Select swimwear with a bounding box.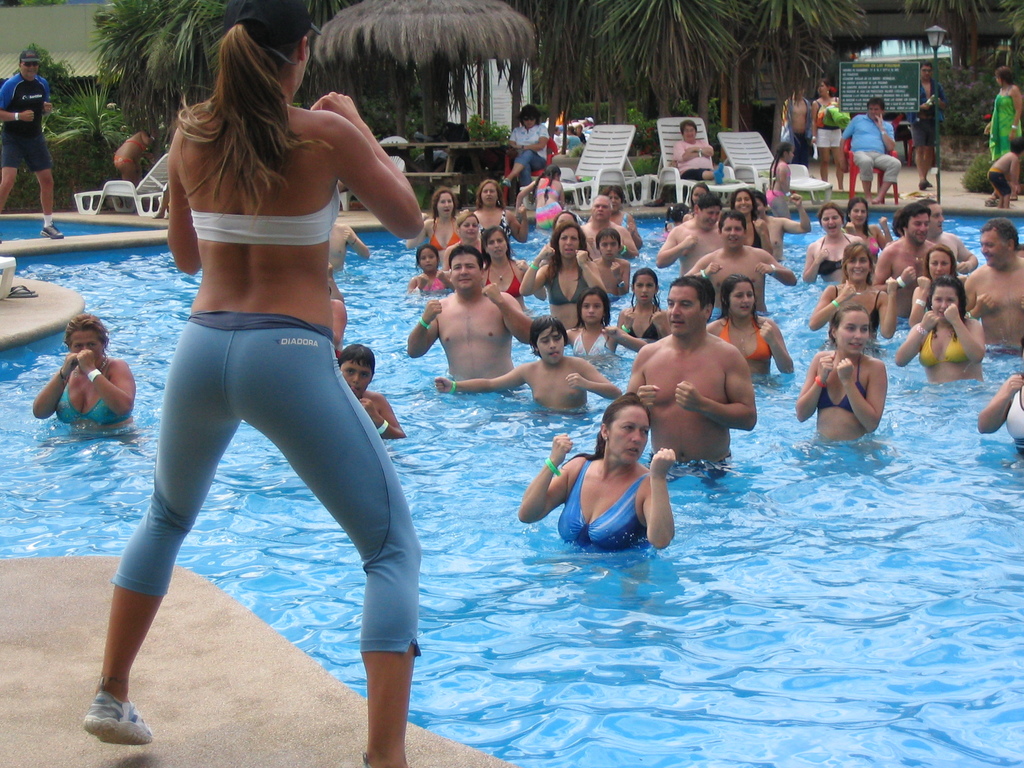
box(988, 94, 1023, 165).
